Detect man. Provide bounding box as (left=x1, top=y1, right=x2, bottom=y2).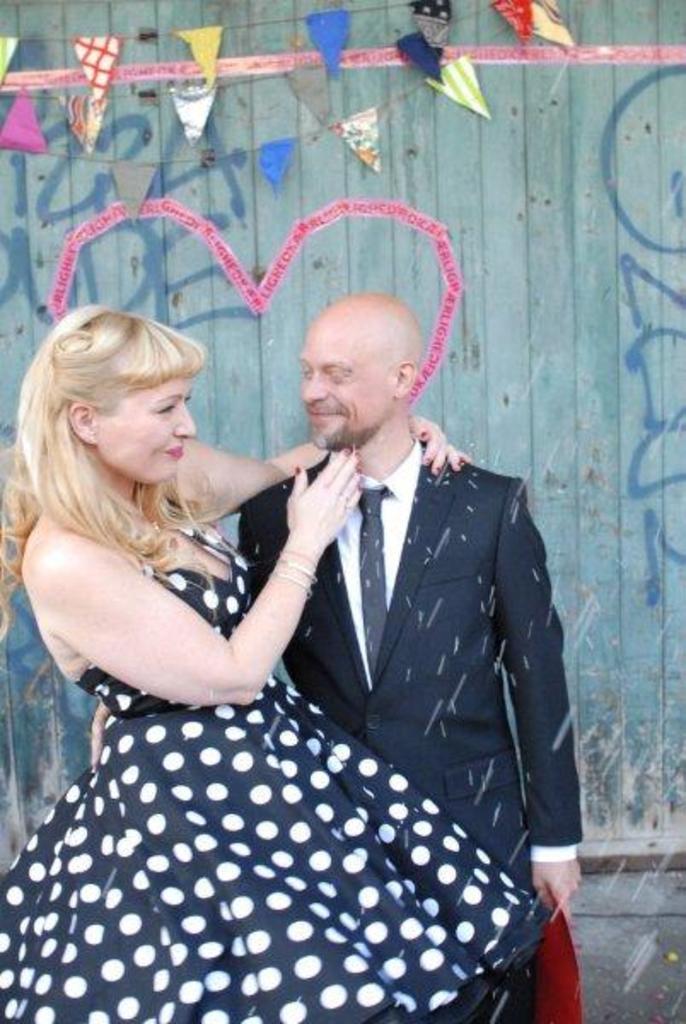
(left=87, top=292, right=587, bottom=1021).
